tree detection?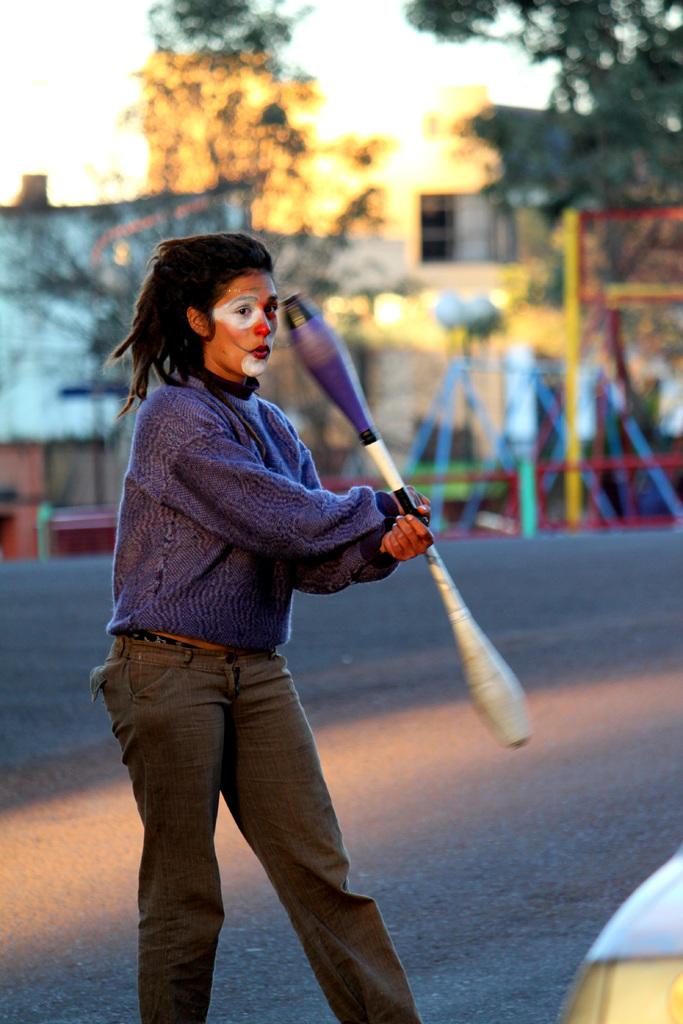
locate(408, 0, 682, 385)
